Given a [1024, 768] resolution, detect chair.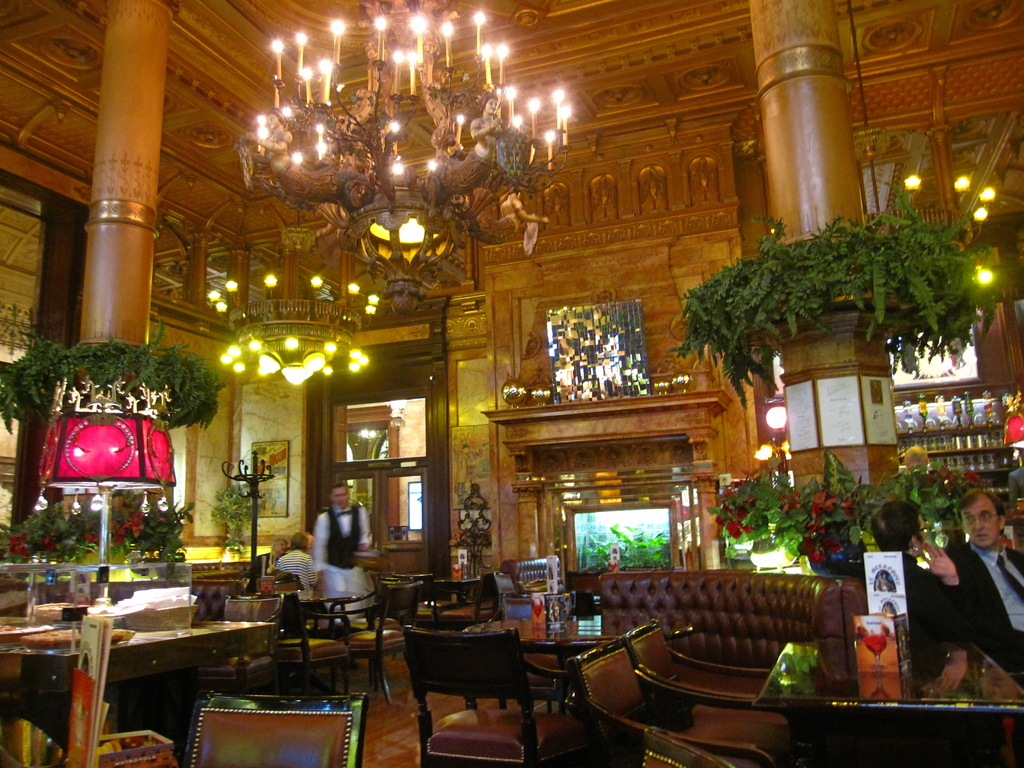
bbox(181, 694, 369, 767).
